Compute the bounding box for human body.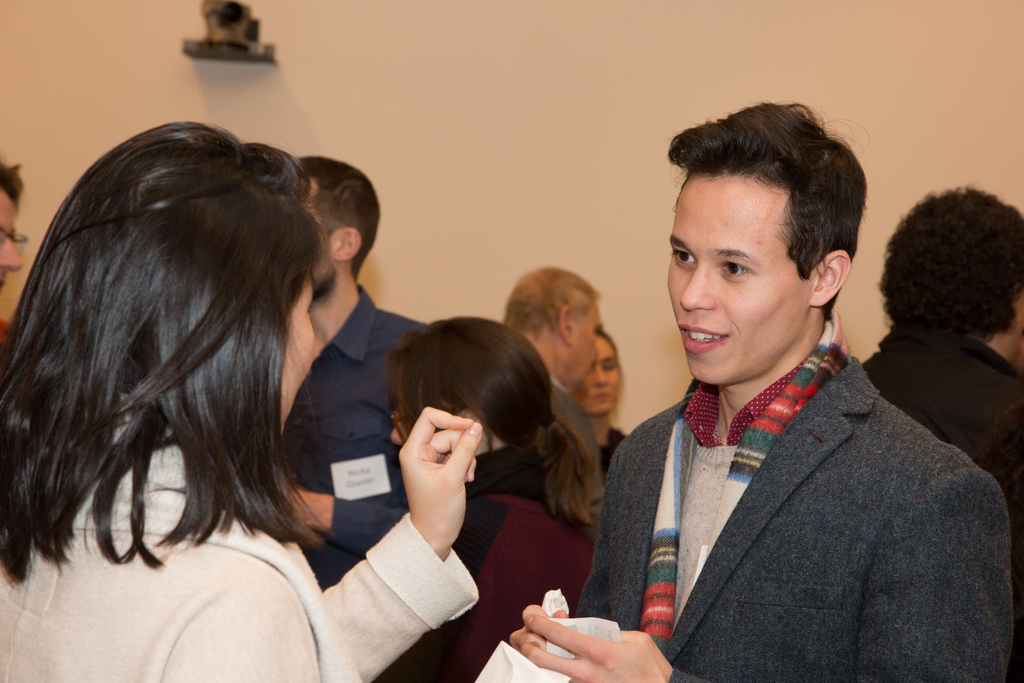
rect(391, 440, 594, 682).
